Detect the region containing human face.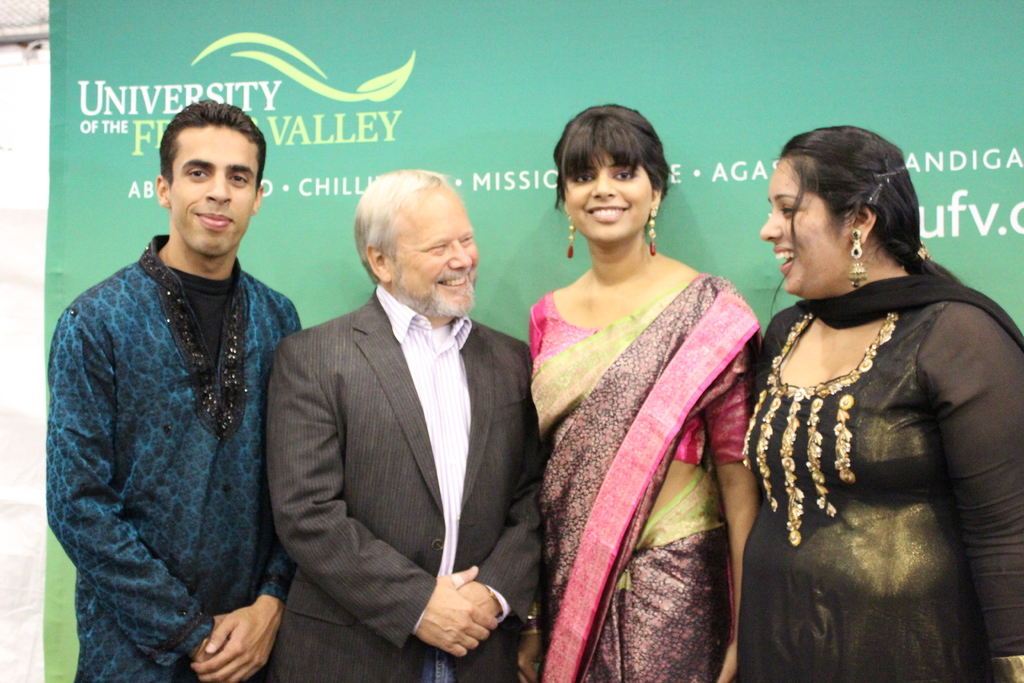
bbox=(387, 188, 481, 313).
